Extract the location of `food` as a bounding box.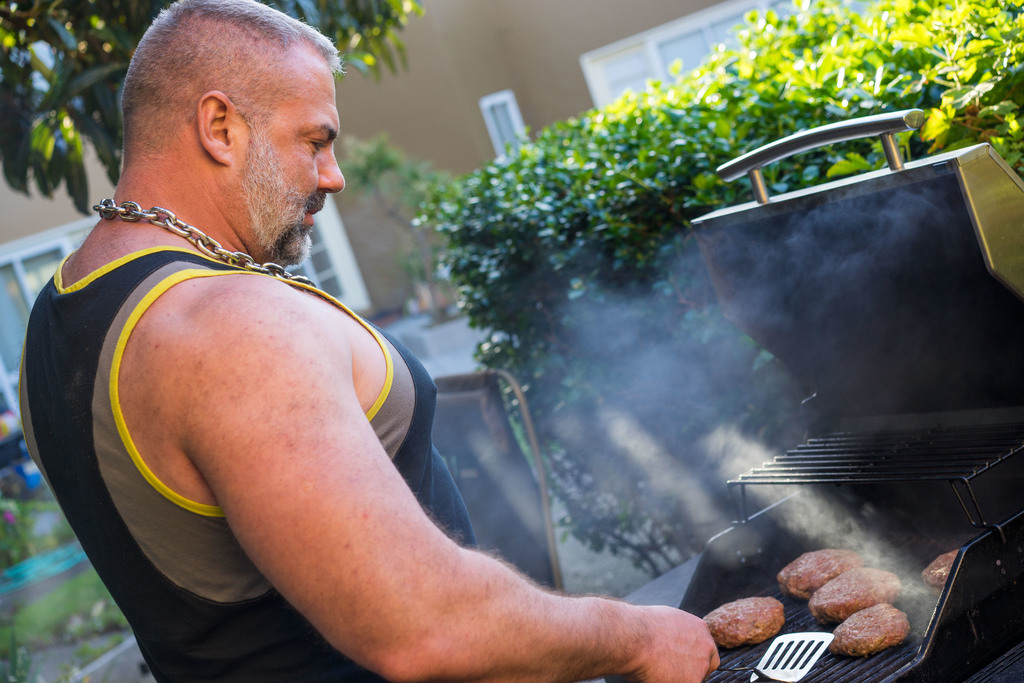
l=776, t=547, r=855, b=602.
